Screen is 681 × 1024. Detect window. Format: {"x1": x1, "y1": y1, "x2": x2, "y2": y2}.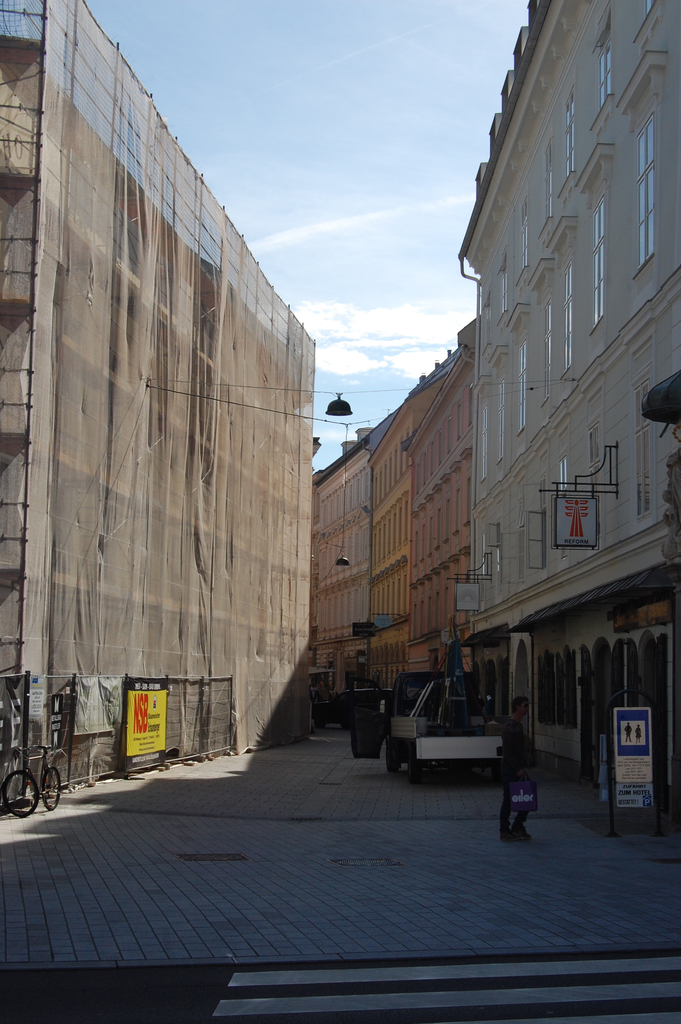
{"x1": 431, "y1": 442, "x2": 434, "y2": 474}.
